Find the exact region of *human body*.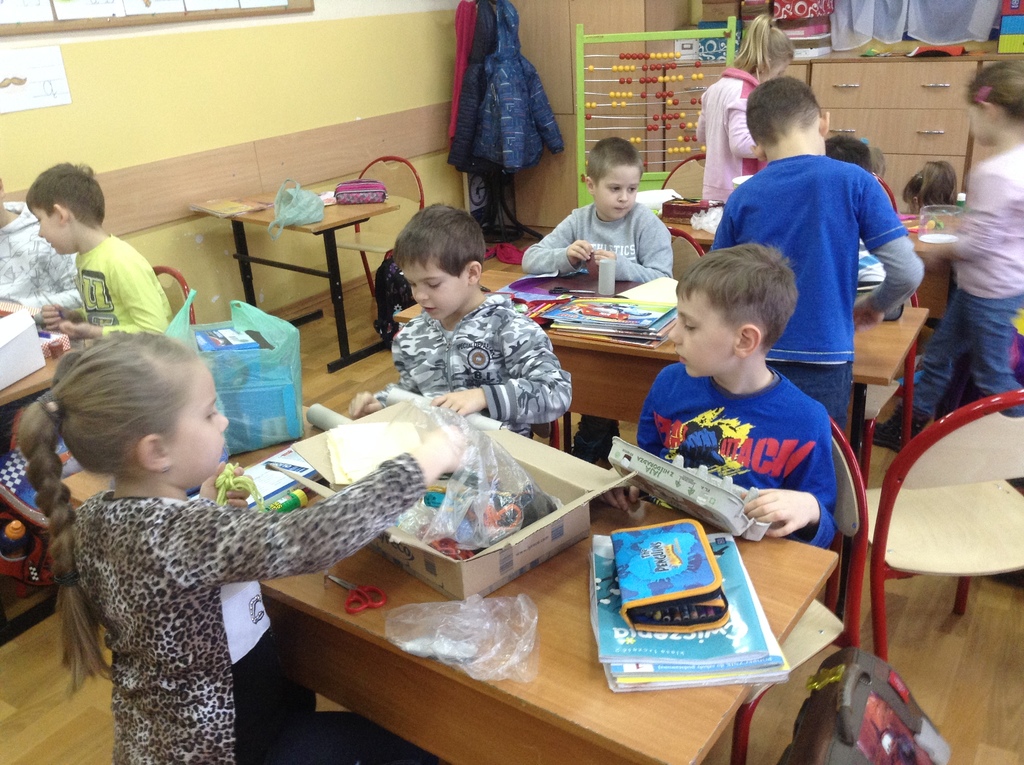
Exact region: bbox(44, 163, 172, 339).
